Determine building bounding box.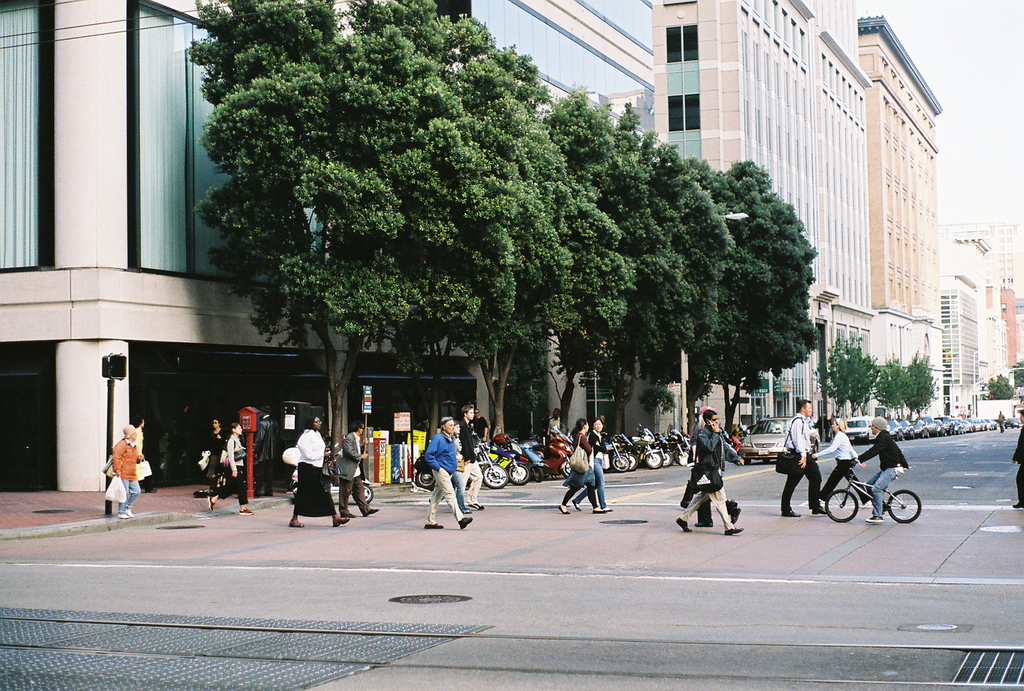
Determined: 0:0:389:490.
